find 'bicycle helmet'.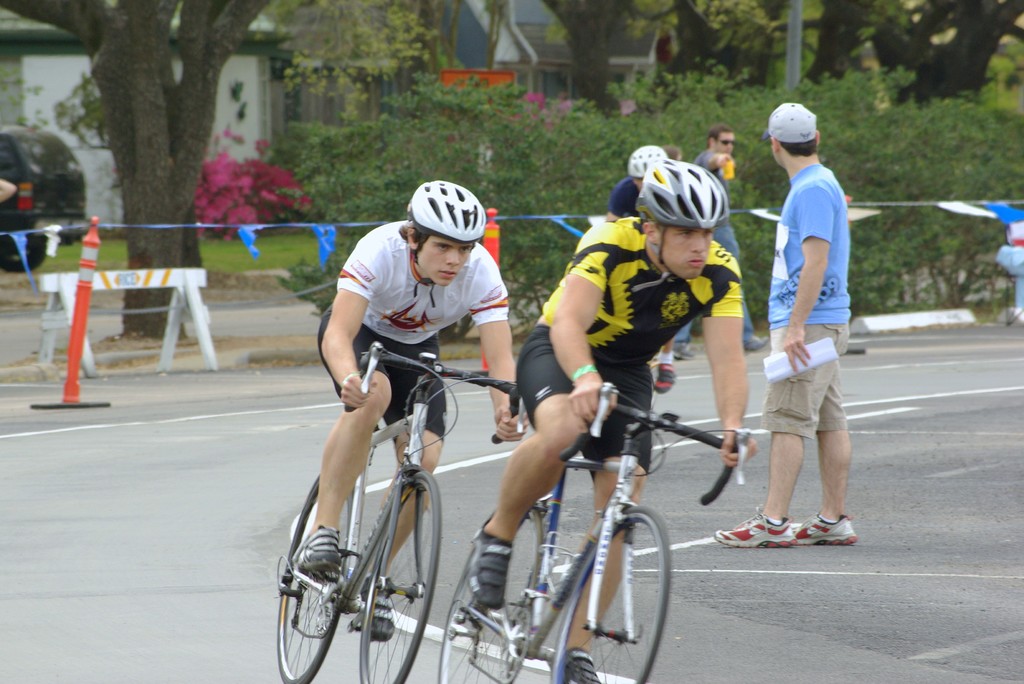
637, 163, 726, 233.
